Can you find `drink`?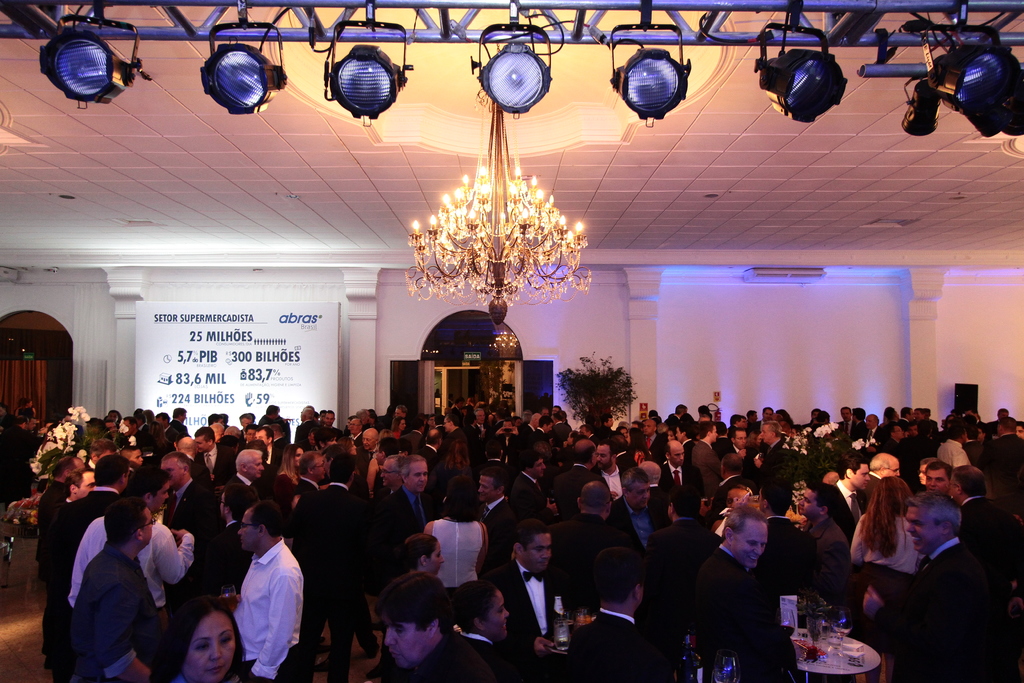
Yes, bounding box: {"left": 700, "top": 498, "right": 708, "bottom": 504}.
